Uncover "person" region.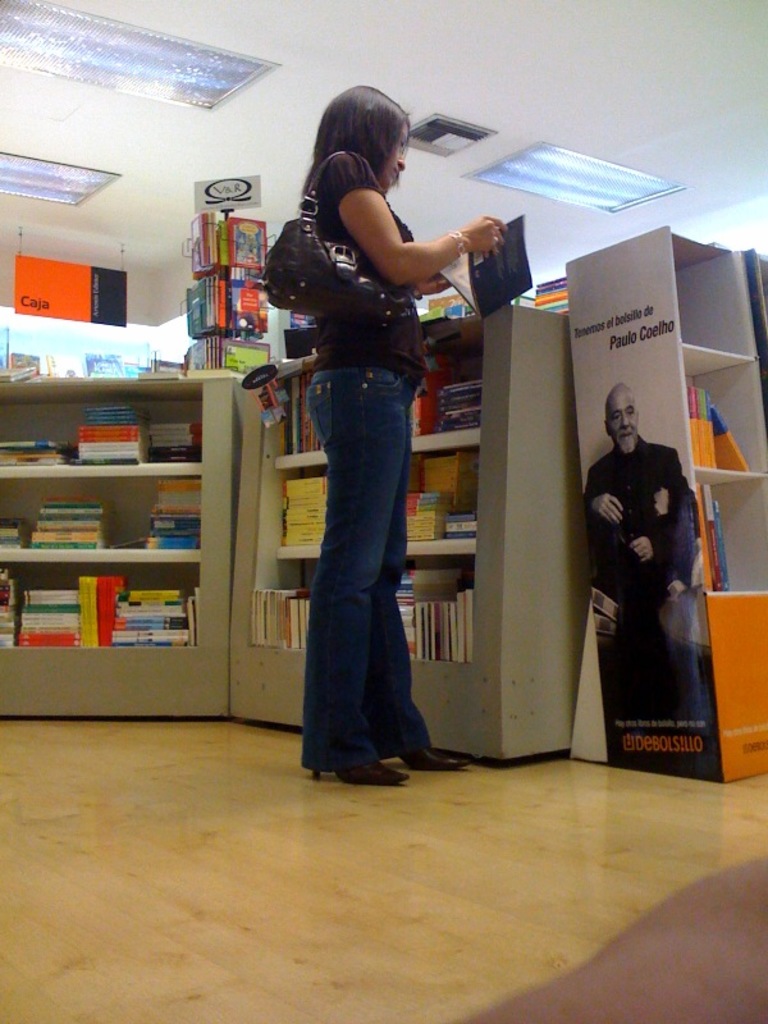
Uncovered: left=264, top=136, right=470, bottom=764.
